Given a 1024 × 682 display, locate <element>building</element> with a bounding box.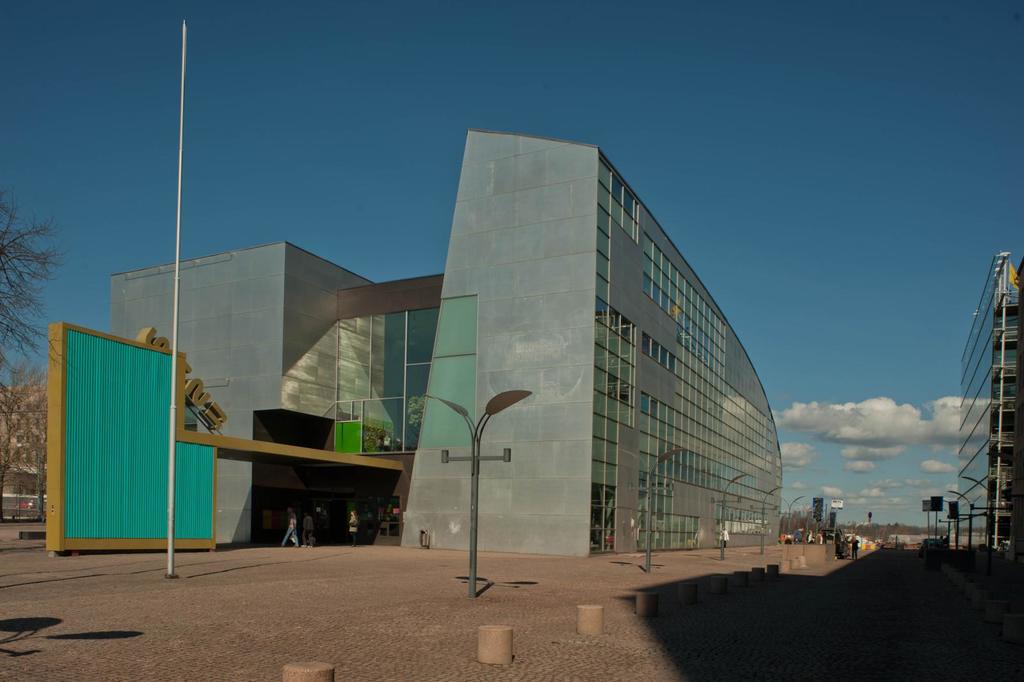
Located: (958,257,1023,559).
